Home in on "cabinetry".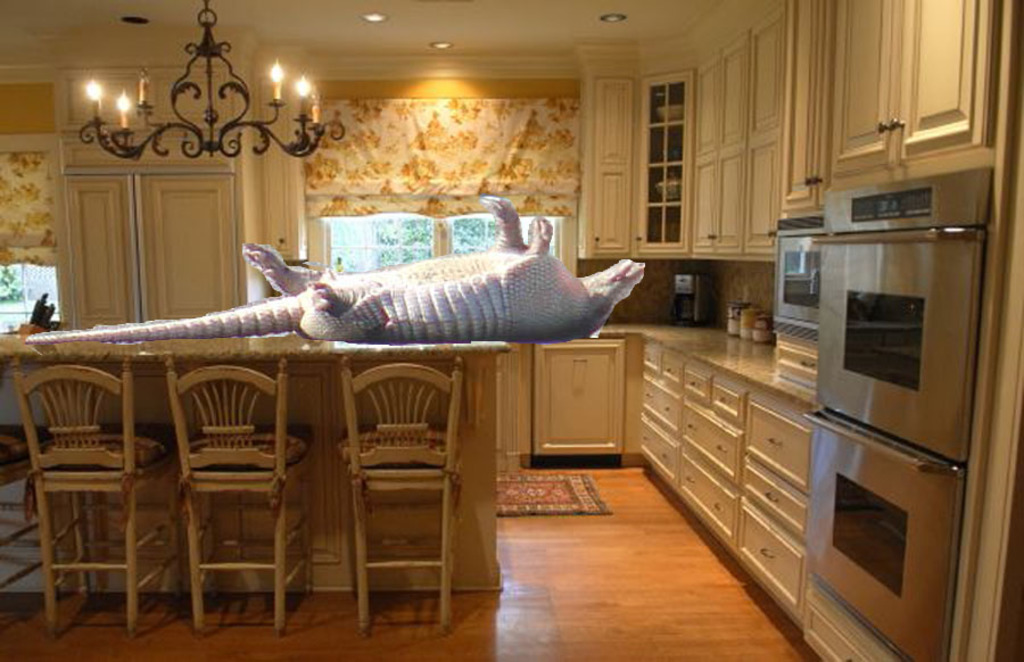
Homed in at (498, 309, 647, 479).
